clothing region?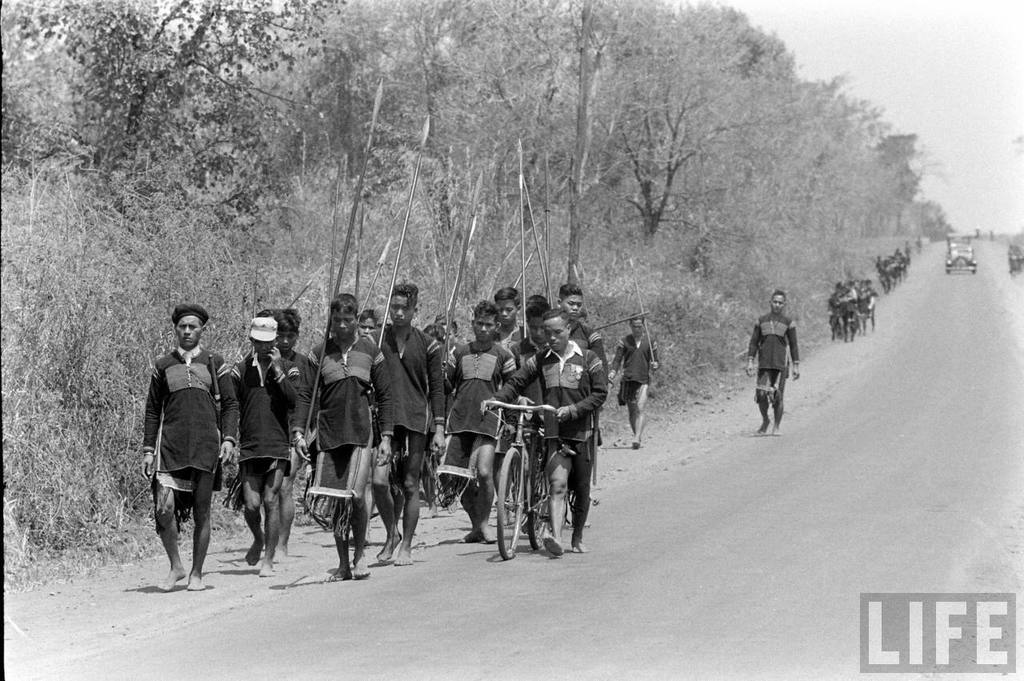
bbox=(748, 307, 800, 401)
